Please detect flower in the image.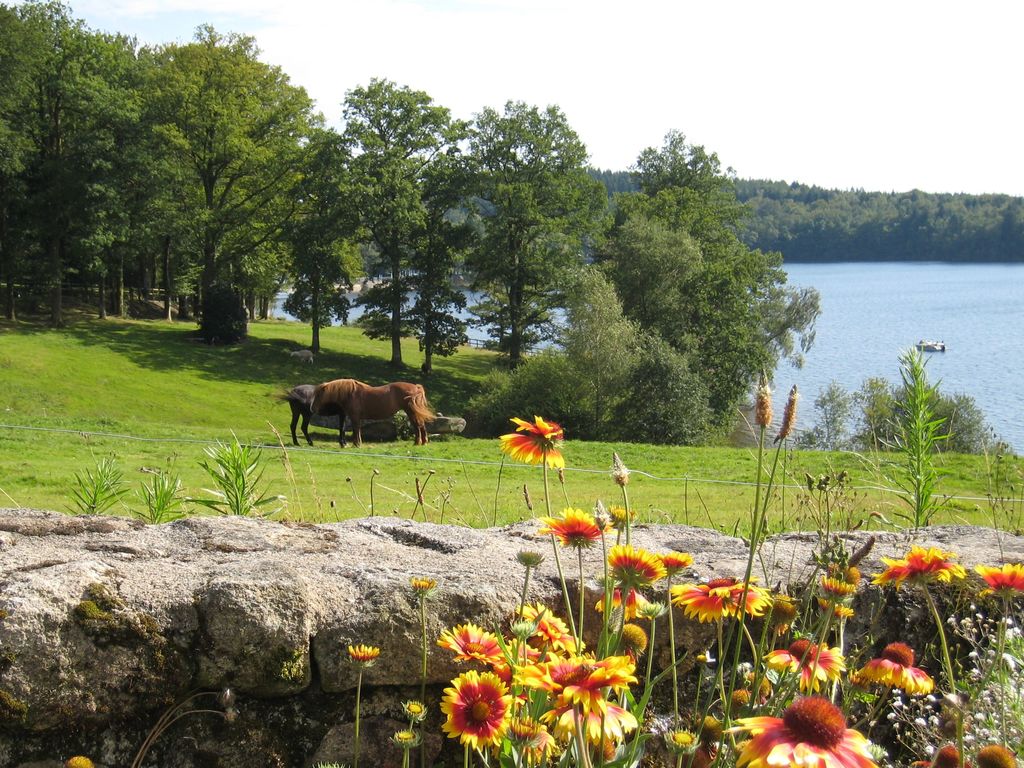
region(387, 728, 424, 751).
